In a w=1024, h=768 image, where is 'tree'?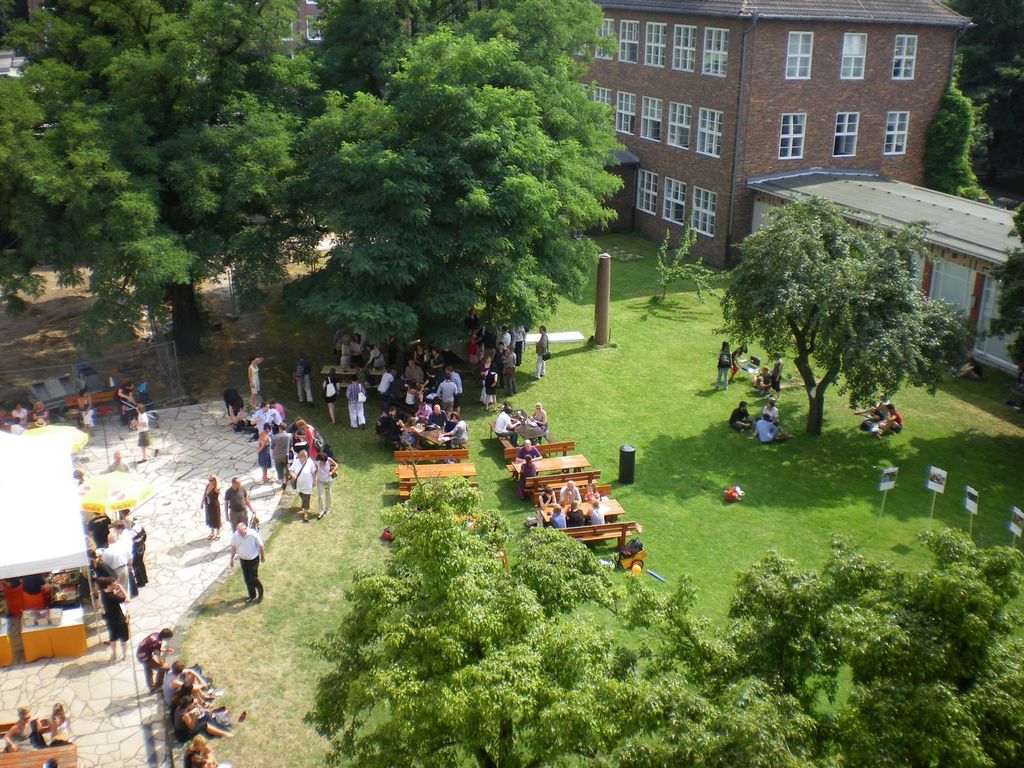
box(922, 0, 1023, 213).
